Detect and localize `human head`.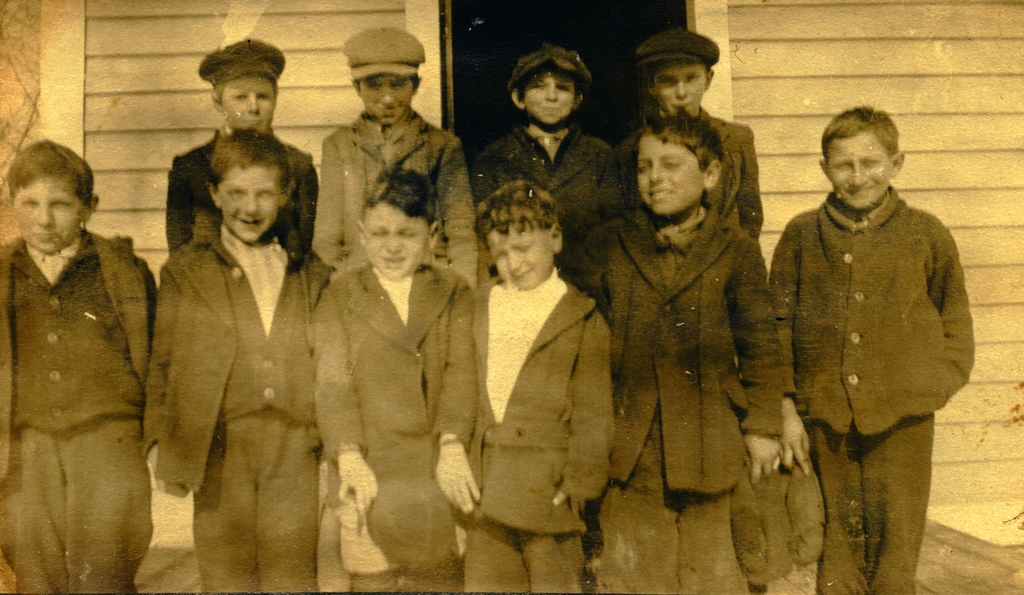
Localized at Rect(508, 40, 598, 124).
